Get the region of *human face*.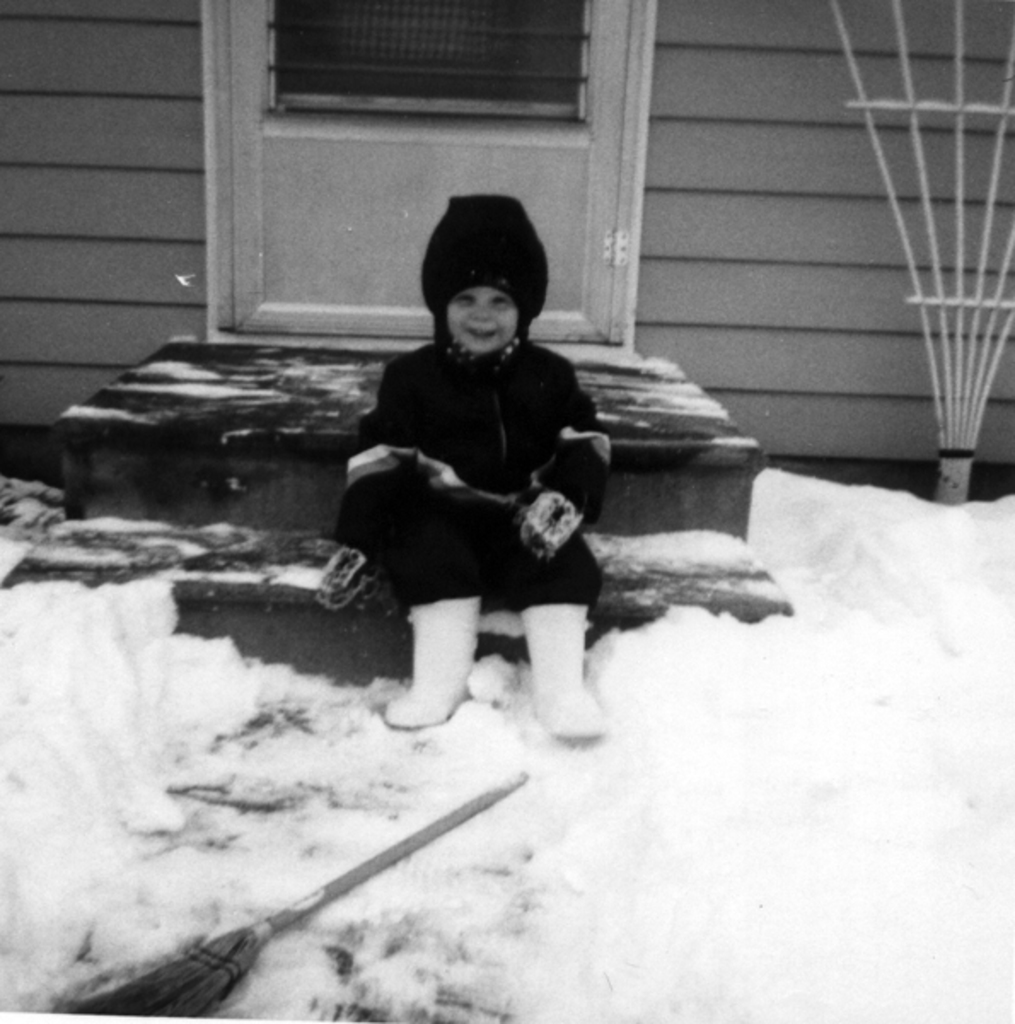
crop(447, 278, 517, 352).
